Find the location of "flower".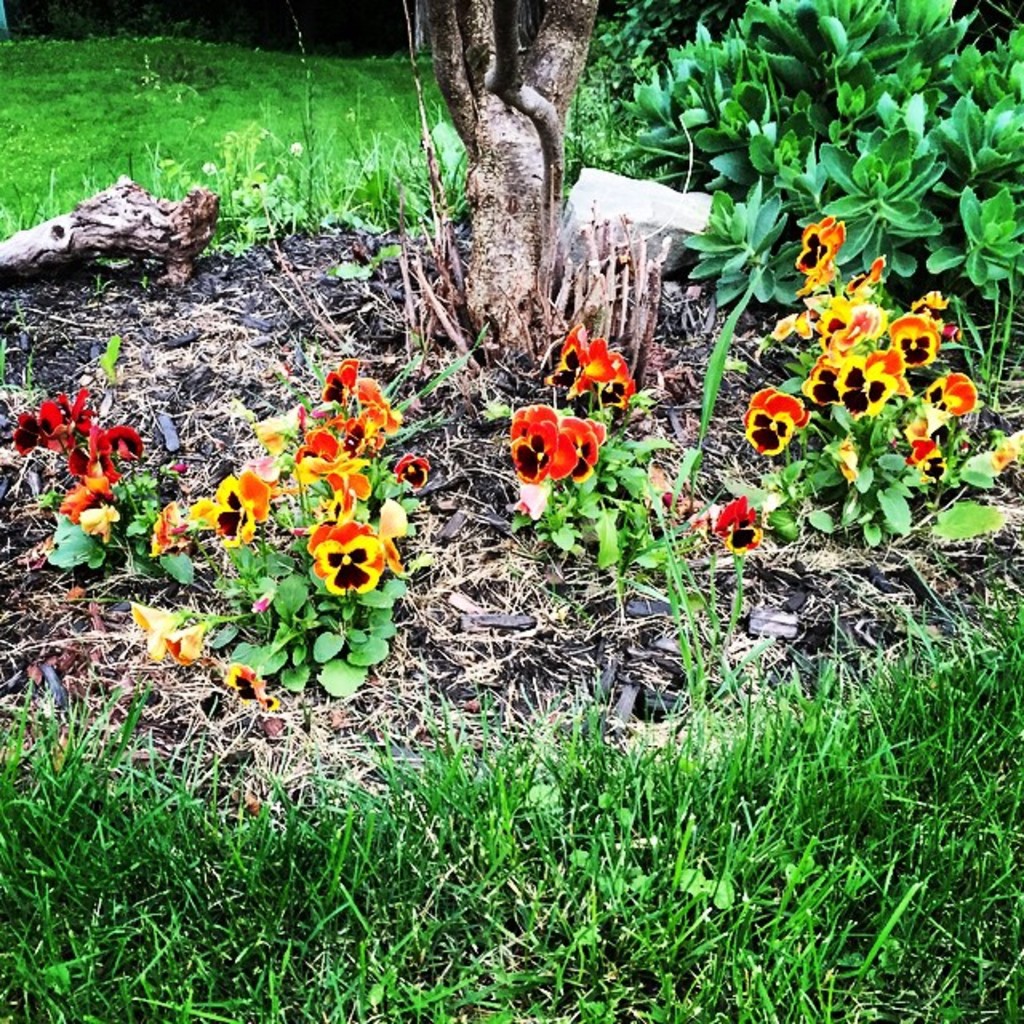
Location: 542:326:586:387.
